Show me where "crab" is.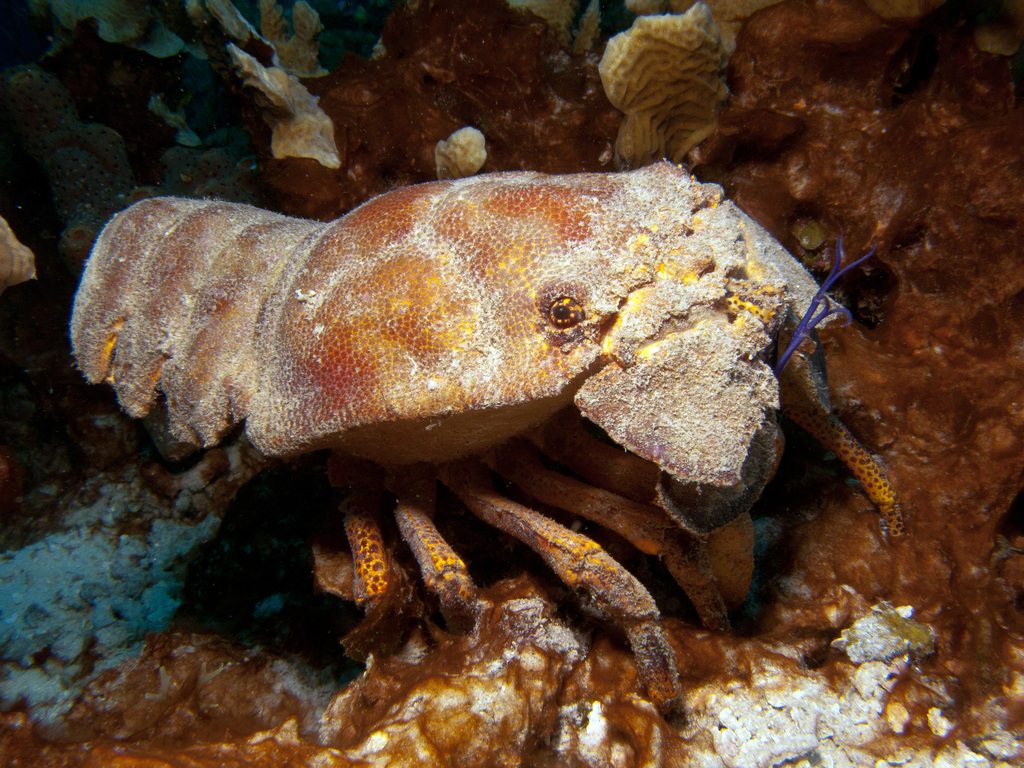
"crab" is at locate(74, 152, 921, 733).
